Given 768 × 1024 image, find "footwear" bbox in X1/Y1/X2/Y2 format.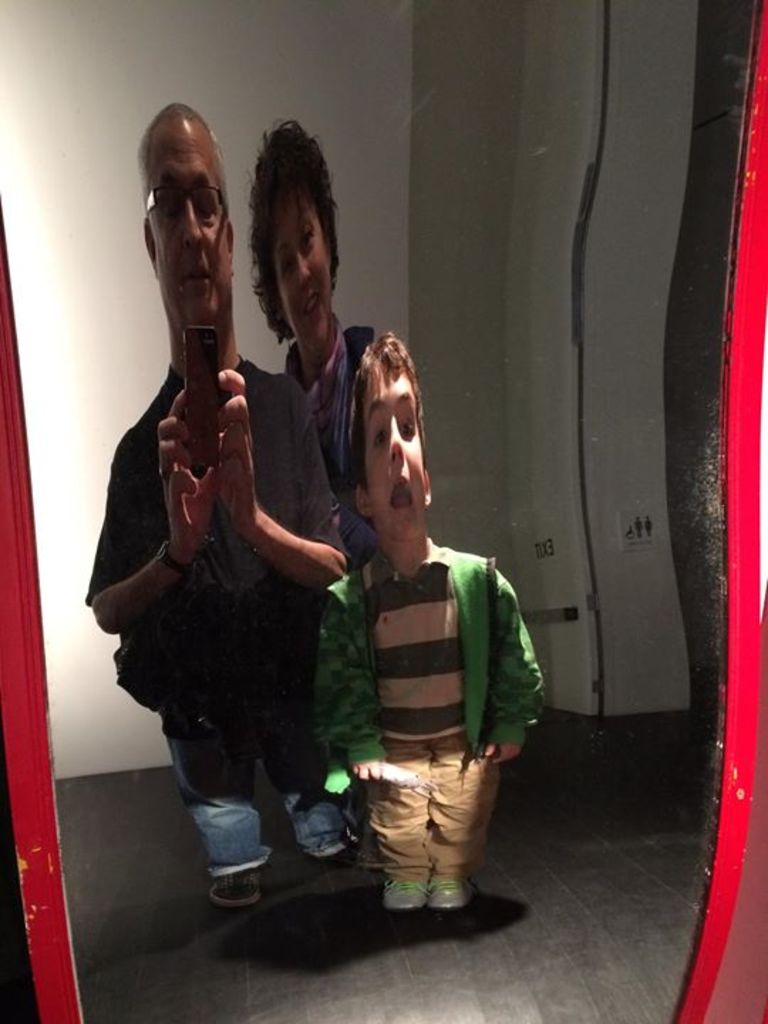
381/879/437/909.
